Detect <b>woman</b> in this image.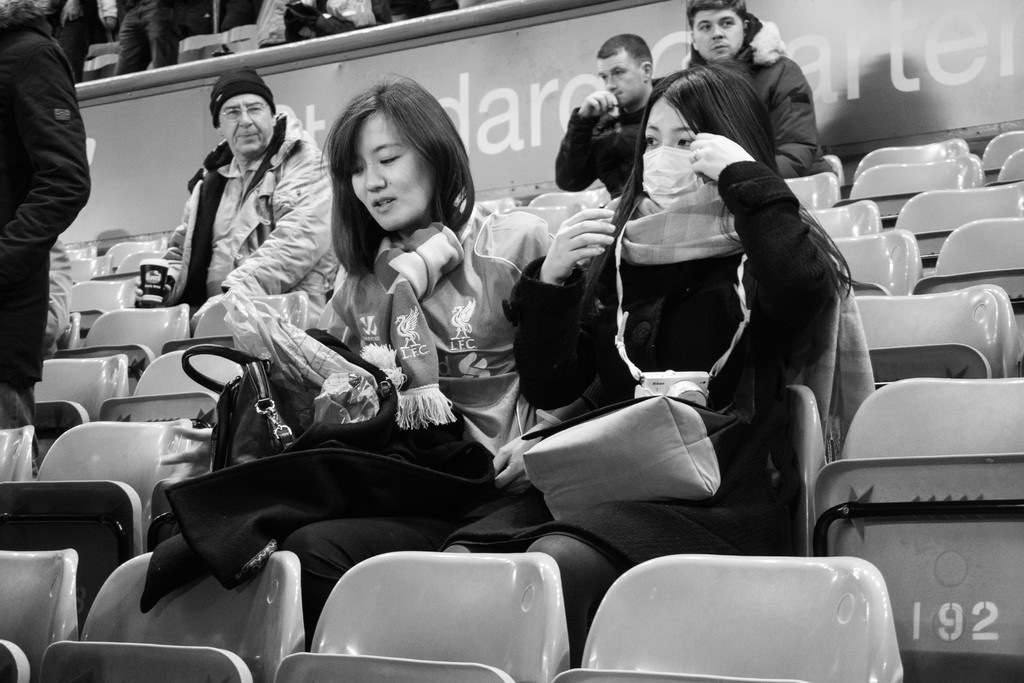
Detection: pyautogui.locateOnScreen(441, 56, 854, 641).
